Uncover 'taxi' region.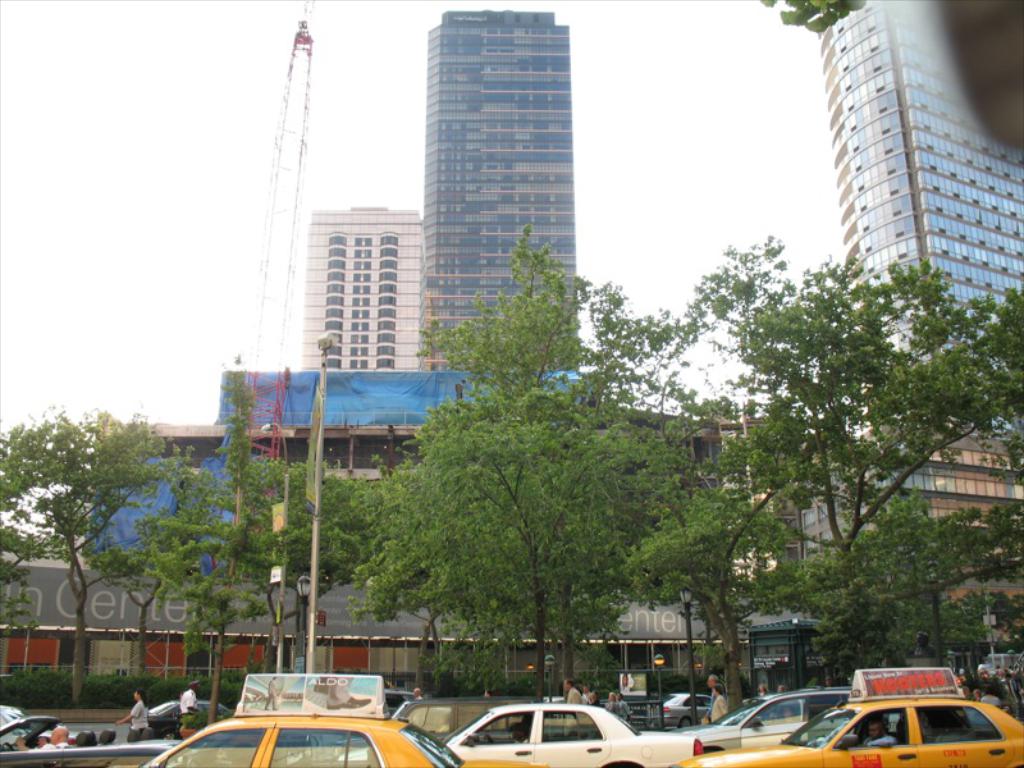
Uncovered: [141, 673, 547, 767].
